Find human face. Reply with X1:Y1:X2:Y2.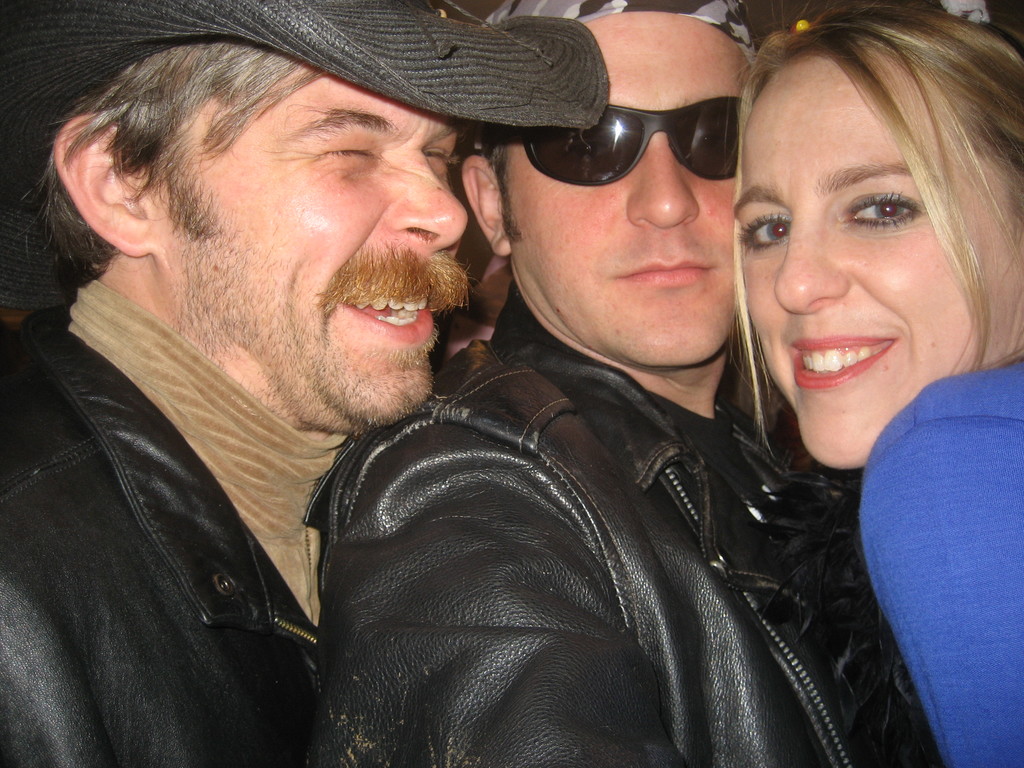
488:0:745:379.
